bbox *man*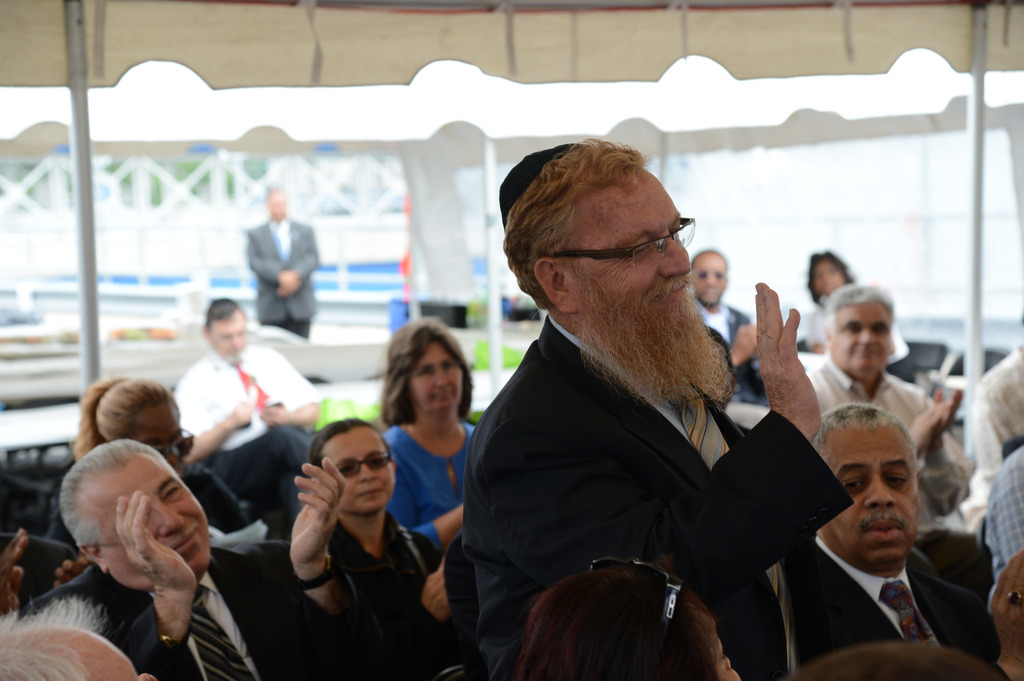
[x1=690, y1=248, x2=787, y2=413]
